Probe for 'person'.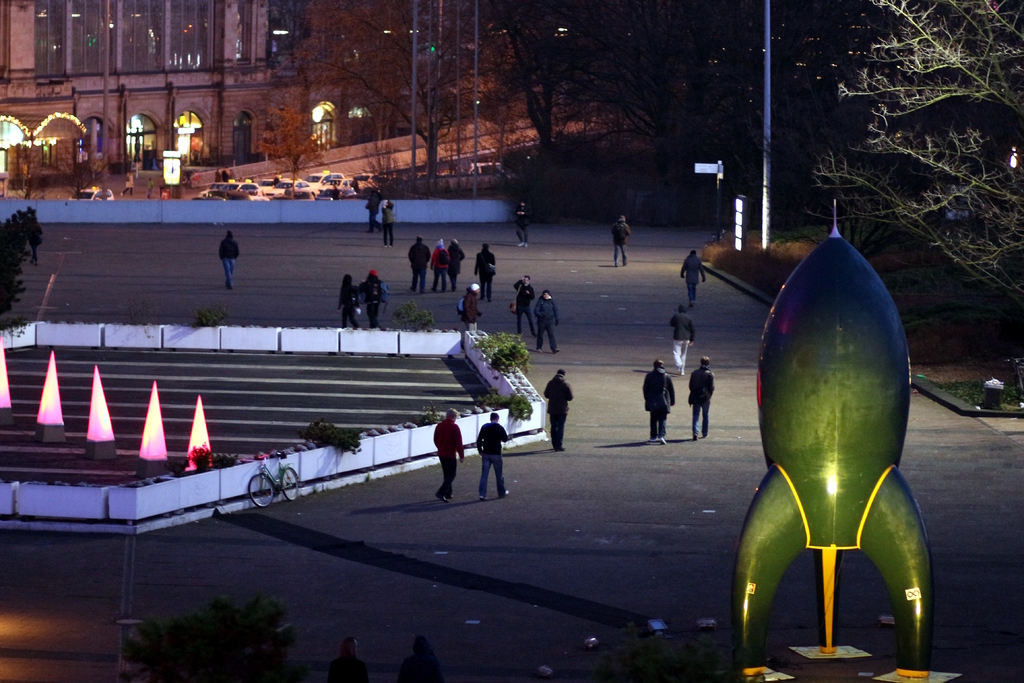
Probe result: (left=396, top=633, right=443, bottom=680).
